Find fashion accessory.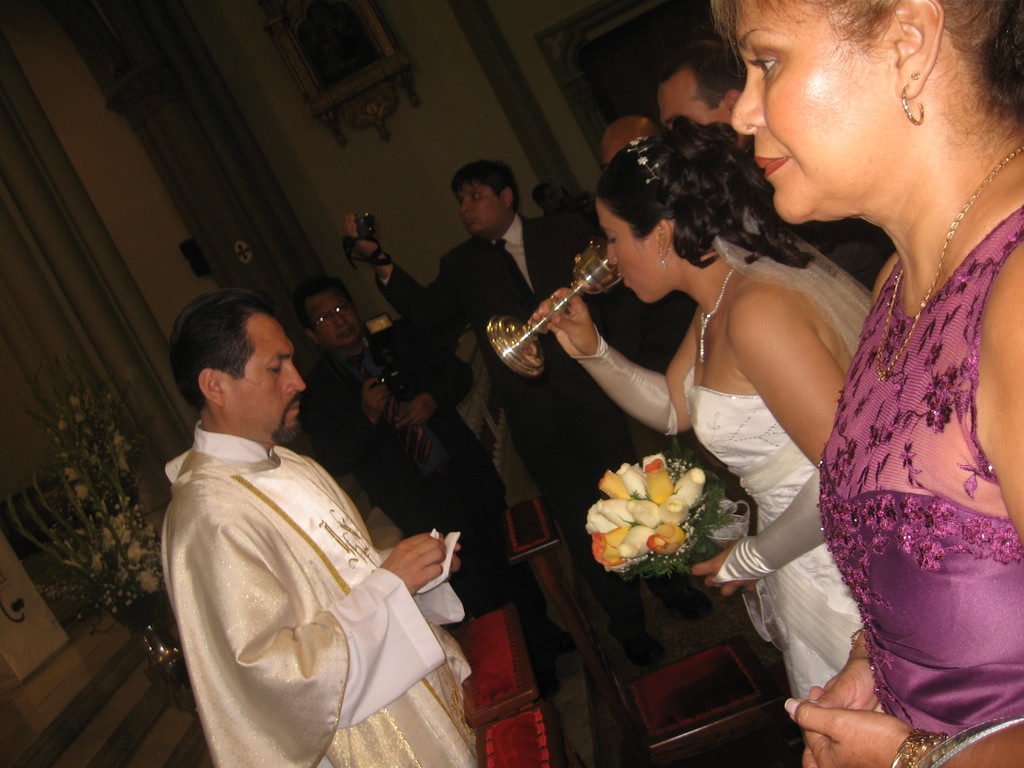
bbox=[660, 245, 666, 270].
